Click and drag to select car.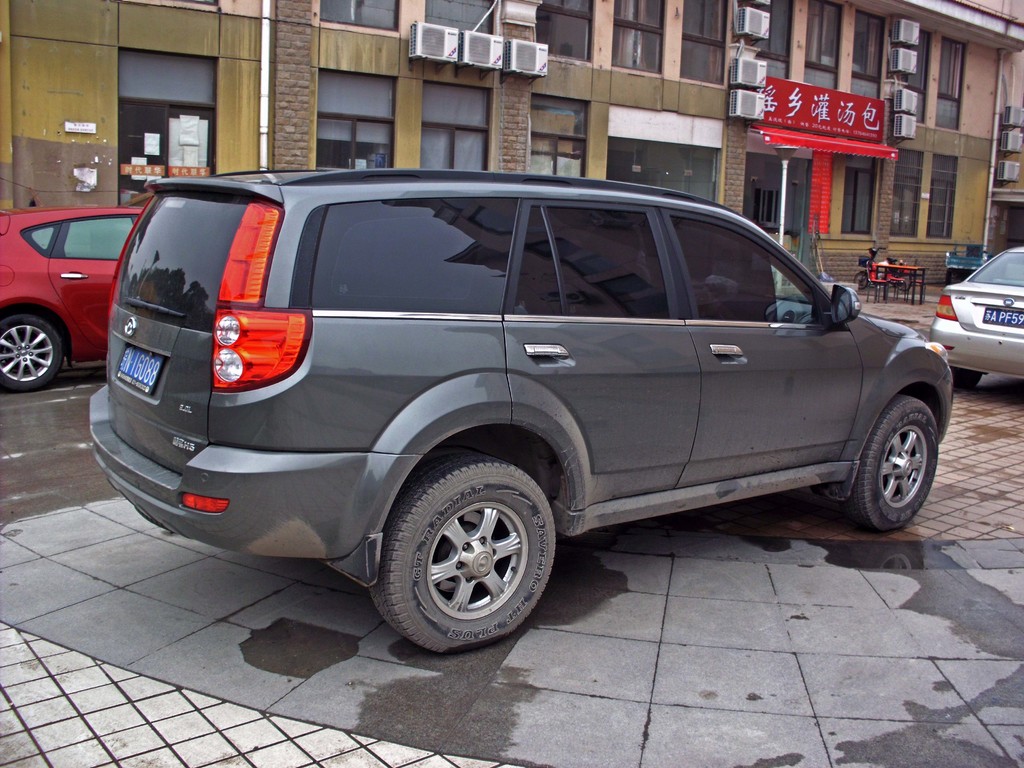
Selection: (0,207,140,390).
